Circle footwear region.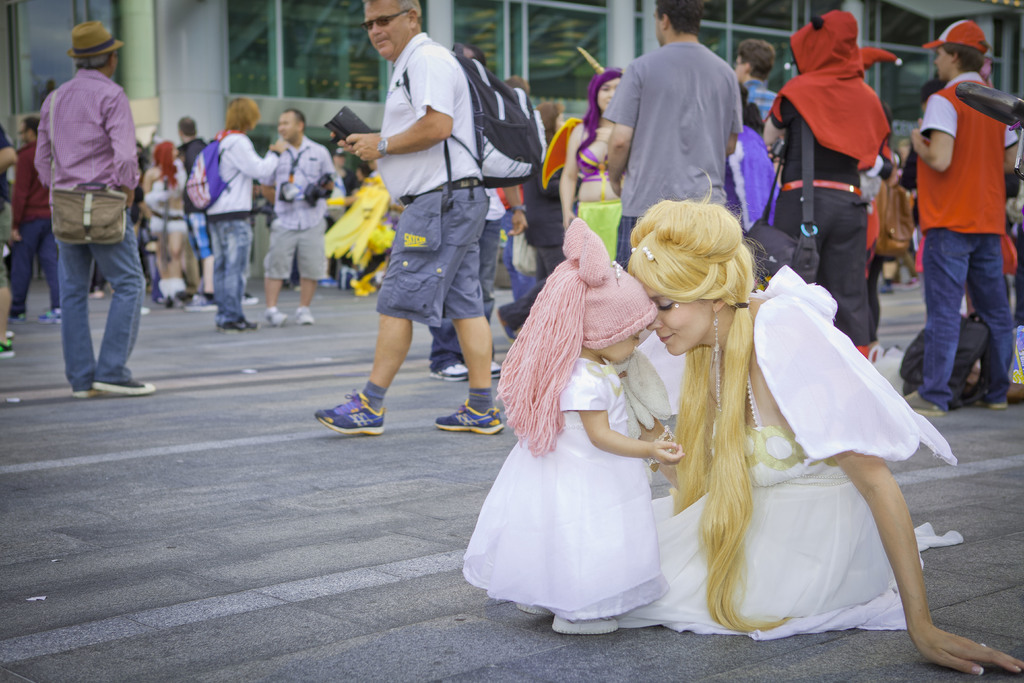
Region: pyautogui.locateOnScreen(37, 308, 66, 327).
